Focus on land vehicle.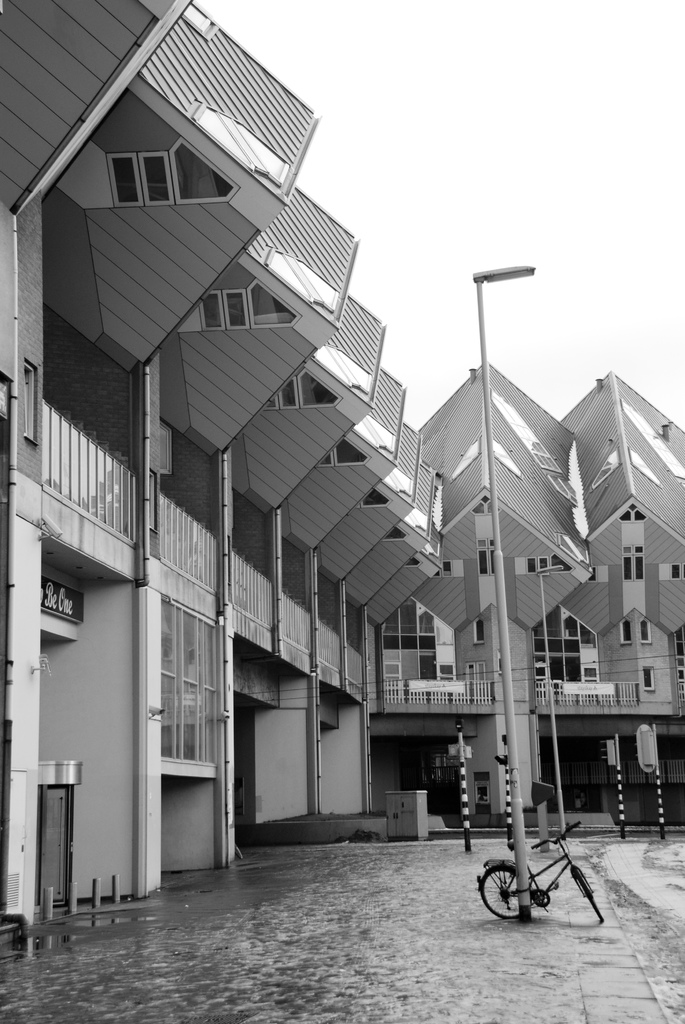
Focused at 478/822/608/923.
